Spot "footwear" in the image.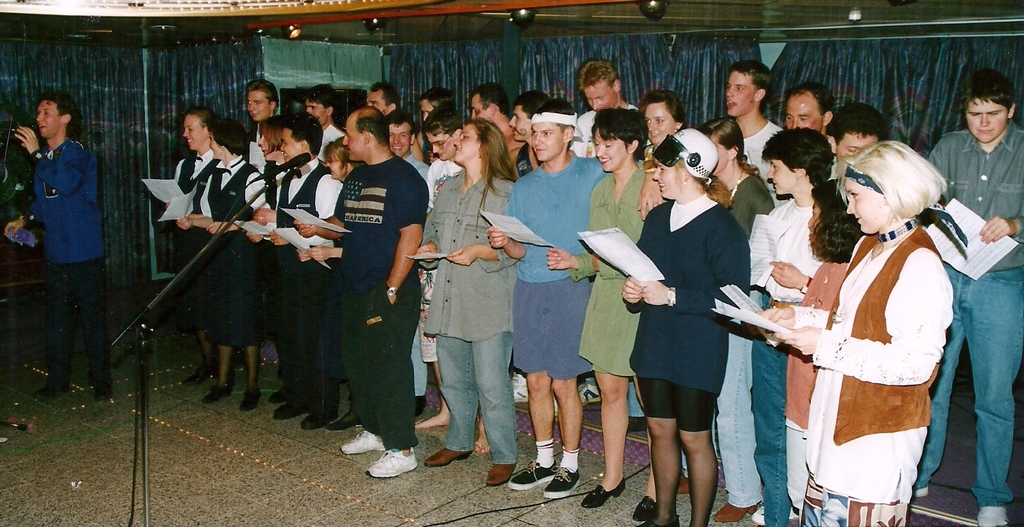
"footwear" found at [715, 502, 755, 519].
